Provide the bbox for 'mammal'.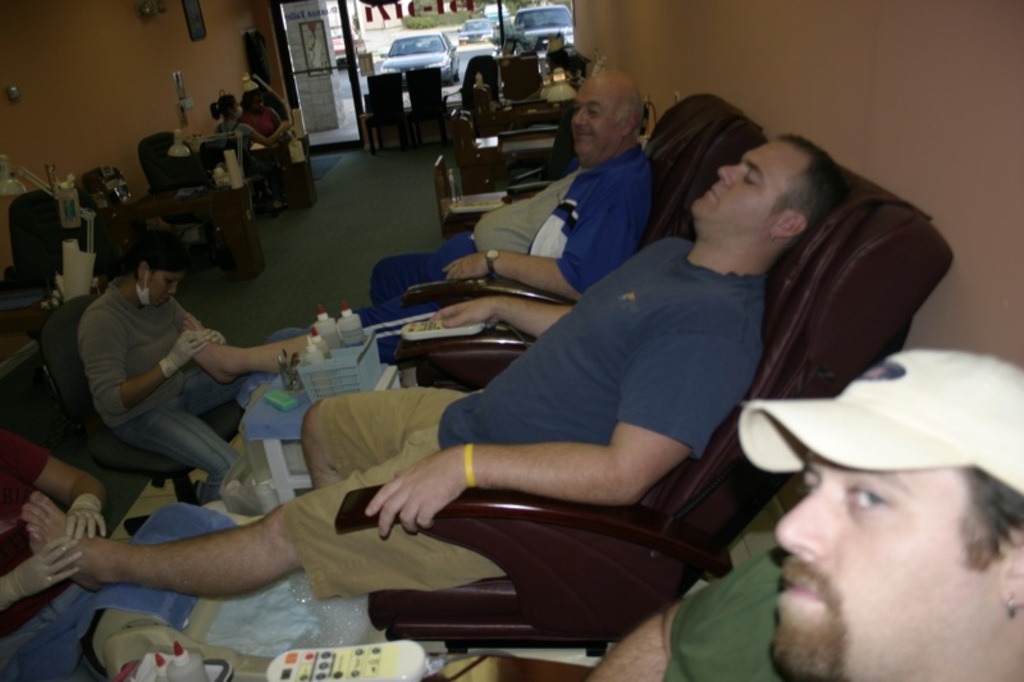
579 343 1023 681.
